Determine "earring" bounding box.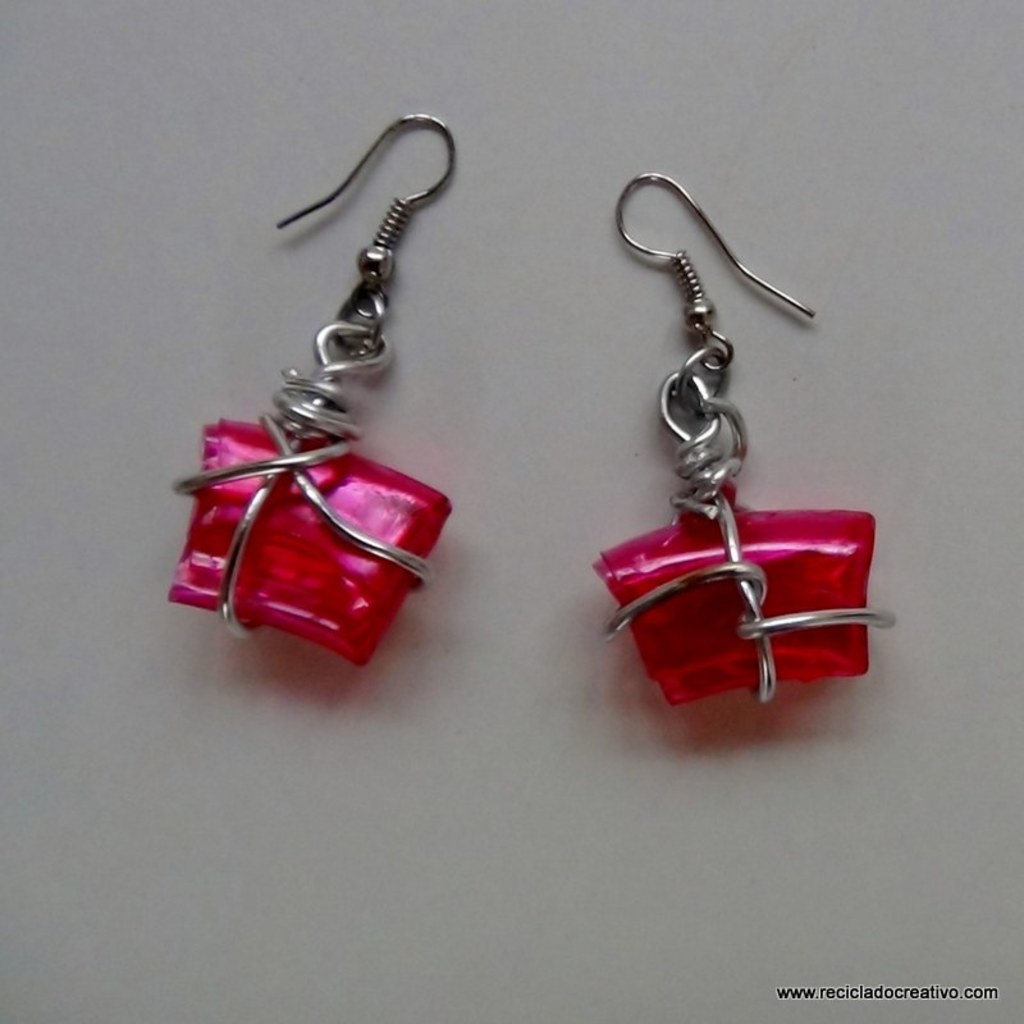
Determined: [left=164, top=110, right=461, bottom=675].
